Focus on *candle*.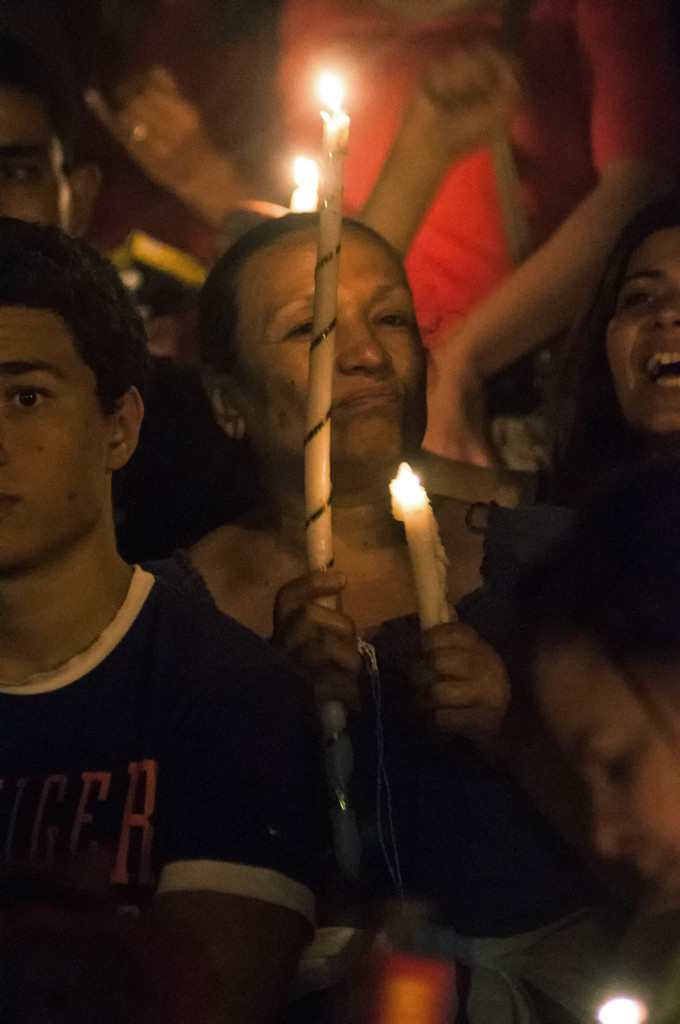
Focused at 309,82,350,870.
